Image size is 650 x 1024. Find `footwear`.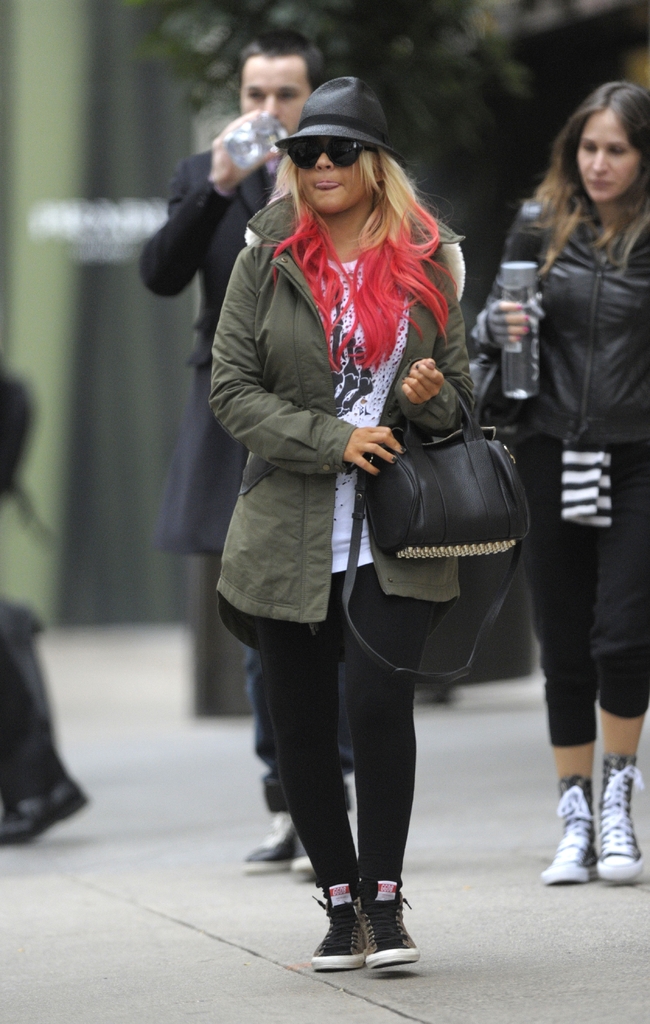
bbox=[245, 809, 298, 868].
